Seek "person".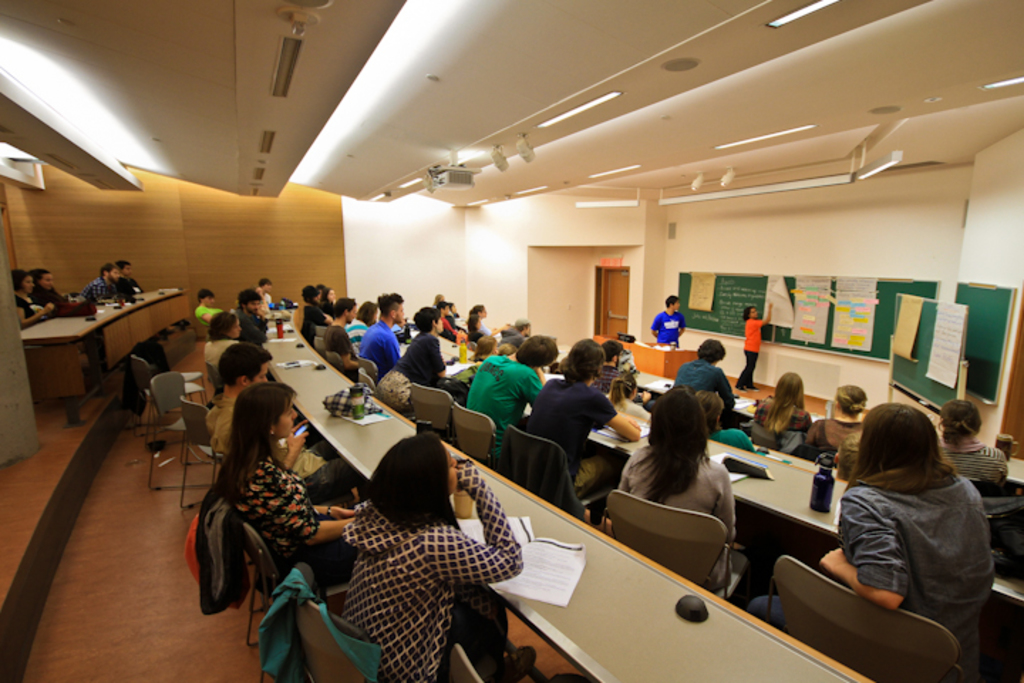
[82, 263, 129, 303].
